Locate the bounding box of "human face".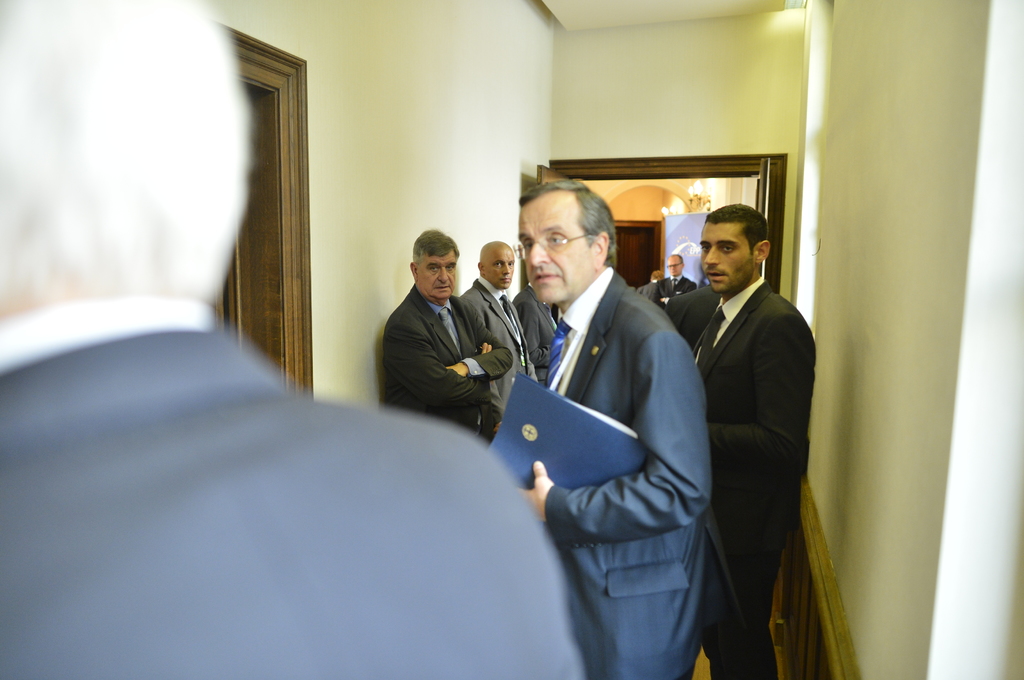
Bounding box: 487, 249, 516, 290.
